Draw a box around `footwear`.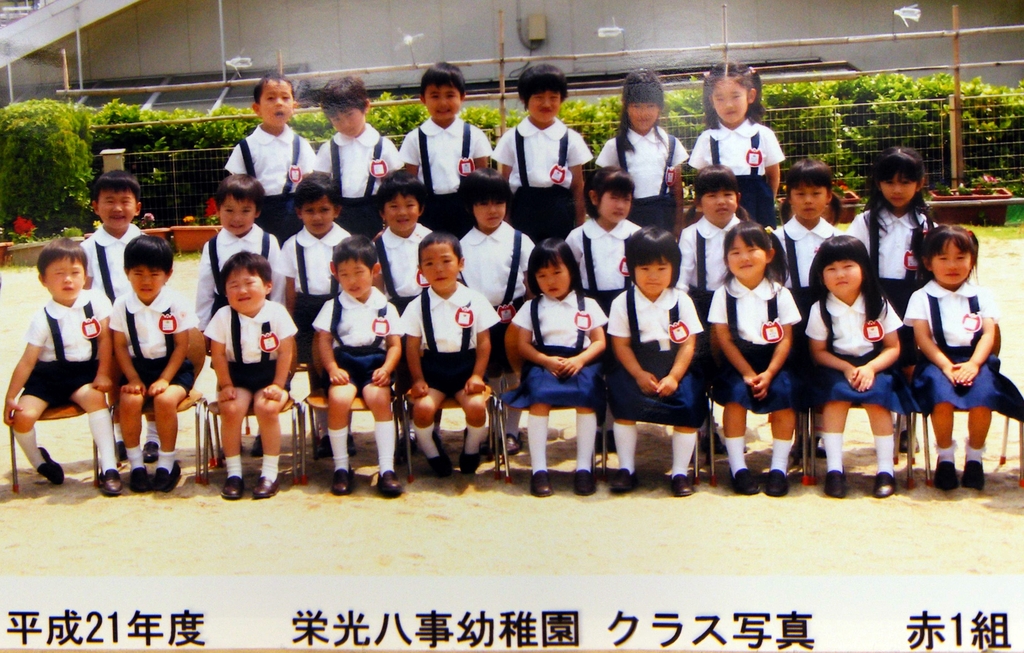
899 430 920 454.
